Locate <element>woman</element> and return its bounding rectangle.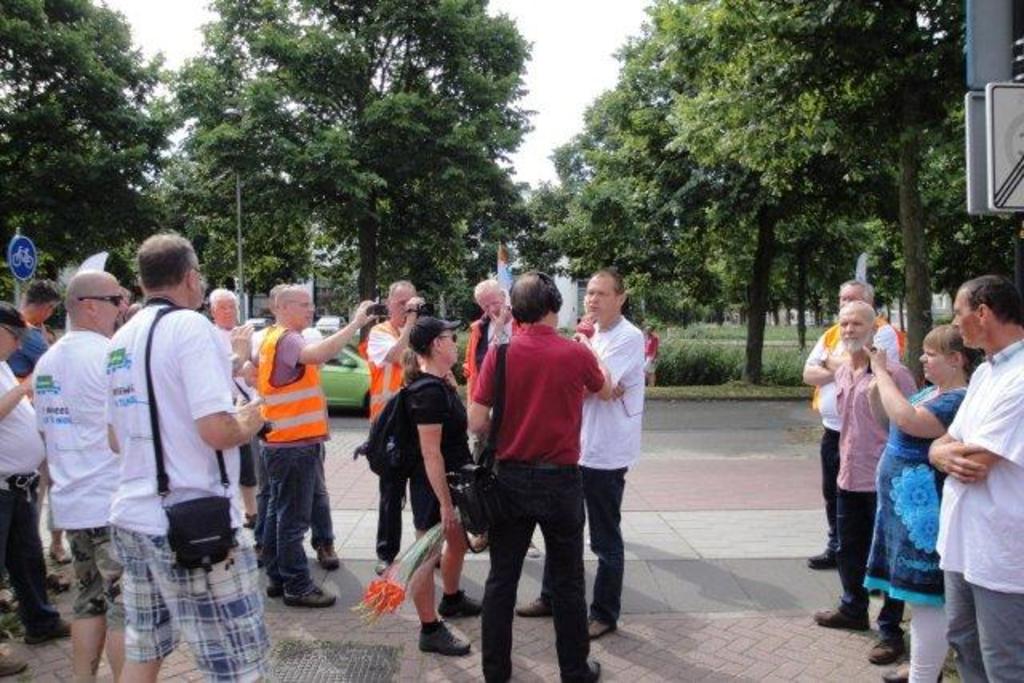
354:293:478:656.
